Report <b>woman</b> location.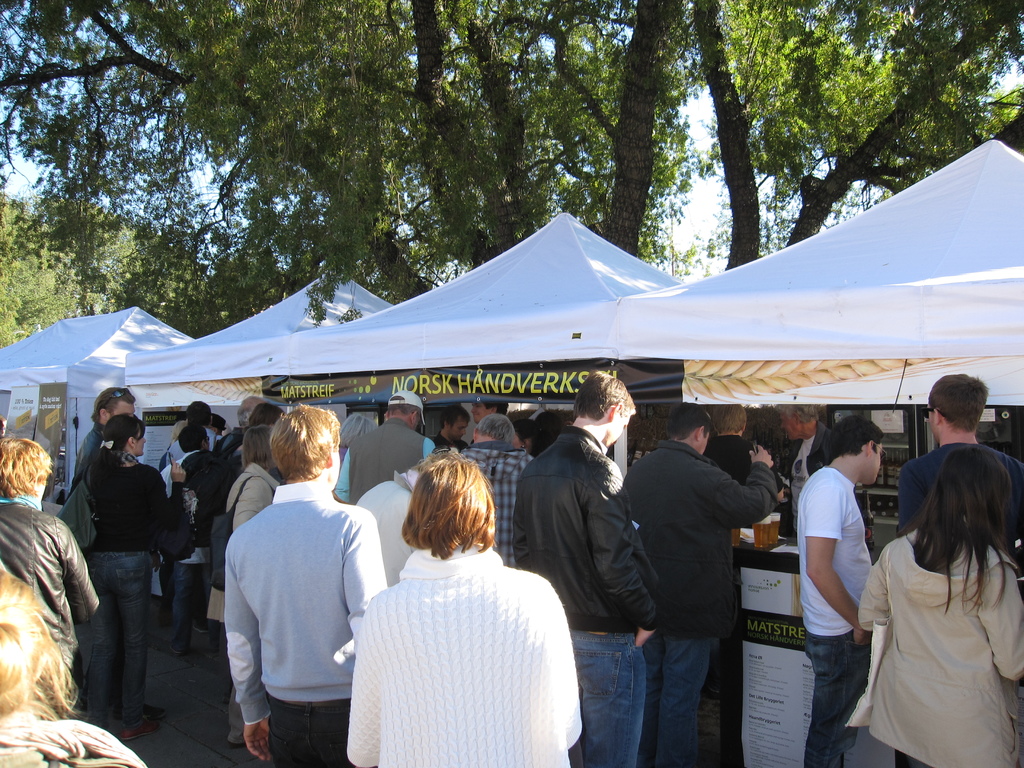
Report: 0, 436, 96, 684.
